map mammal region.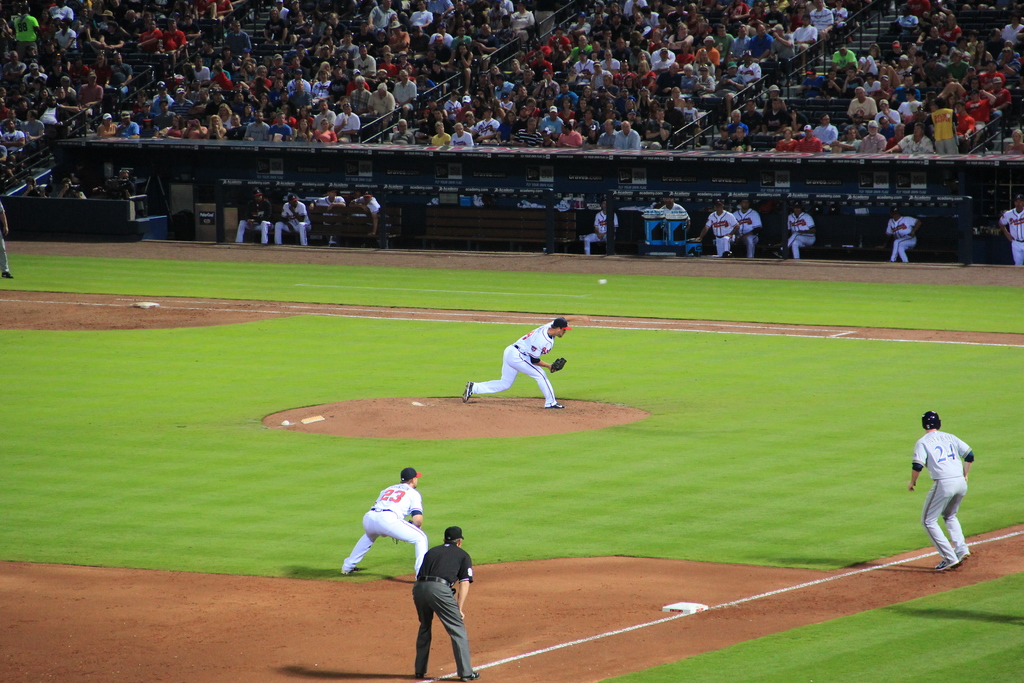
Mapped to Rect(653, 190, 690, 251).
